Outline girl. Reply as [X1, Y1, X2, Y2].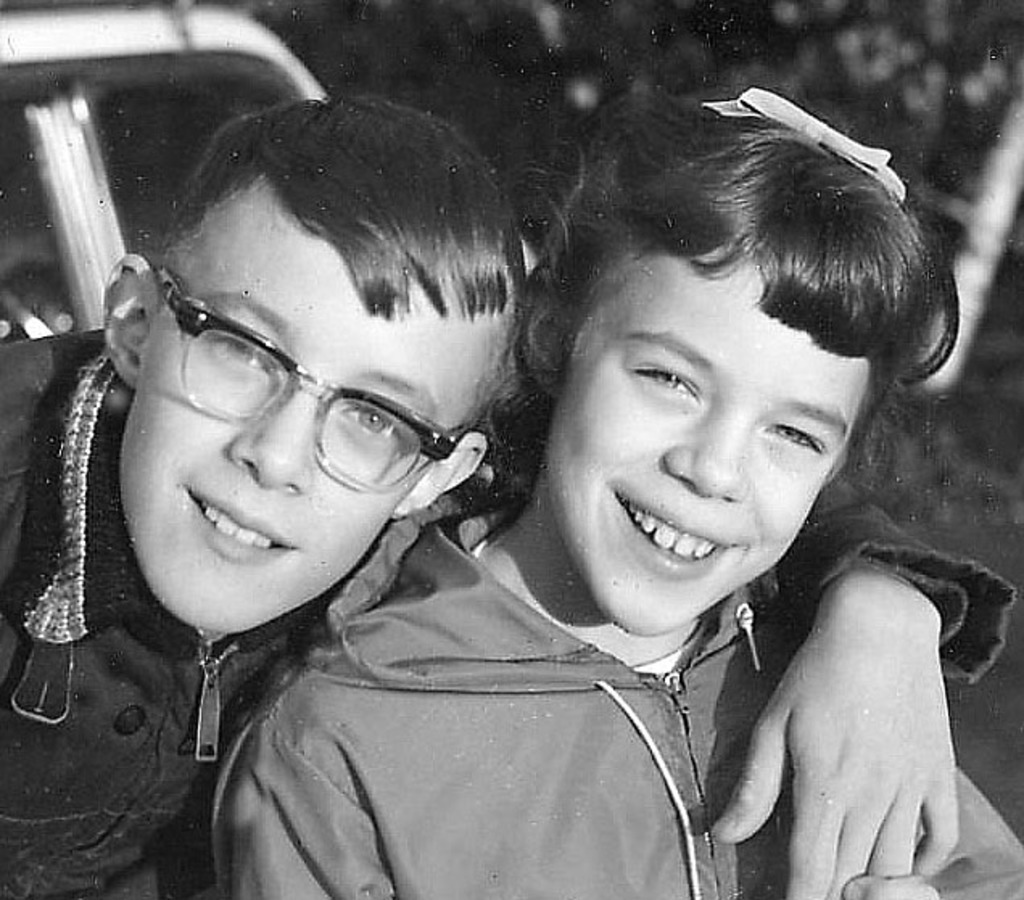
[198, 90, 1016, 897].
